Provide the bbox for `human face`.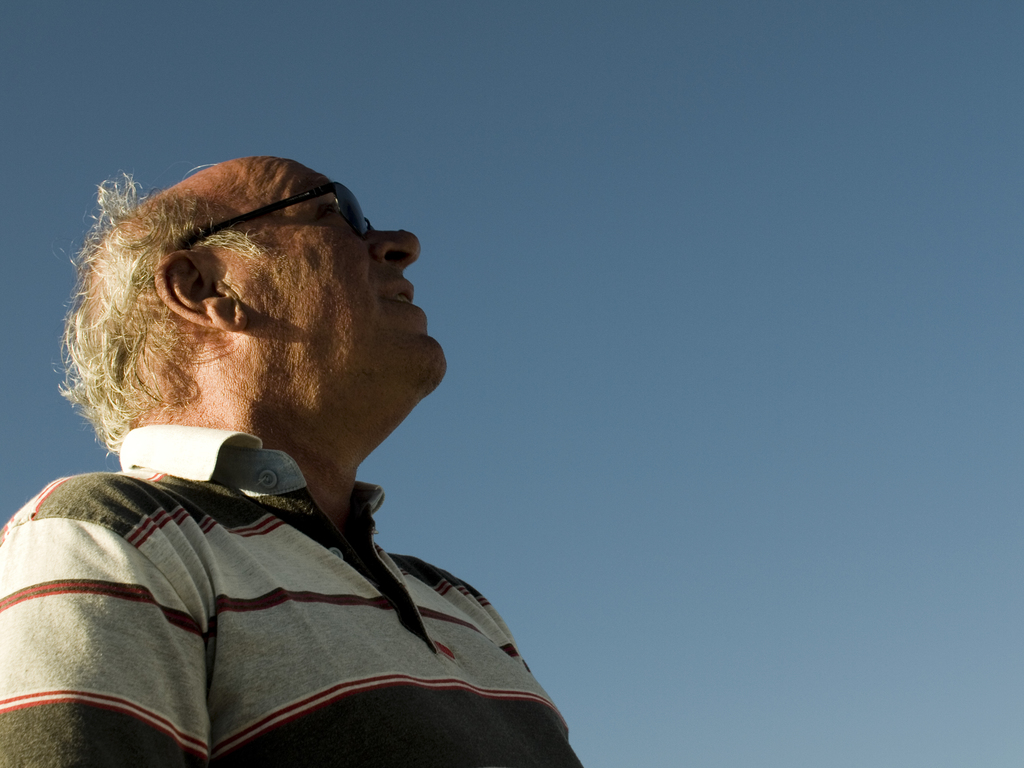
222:156:447:399.
